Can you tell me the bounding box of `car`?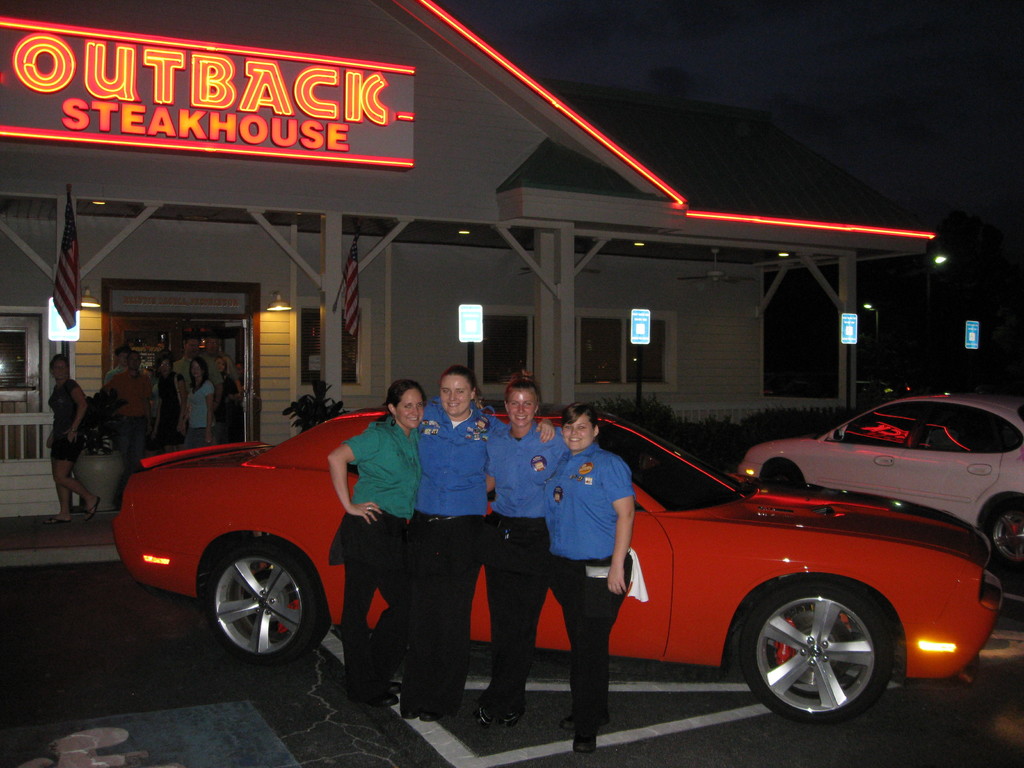
113/410/1004/725.
